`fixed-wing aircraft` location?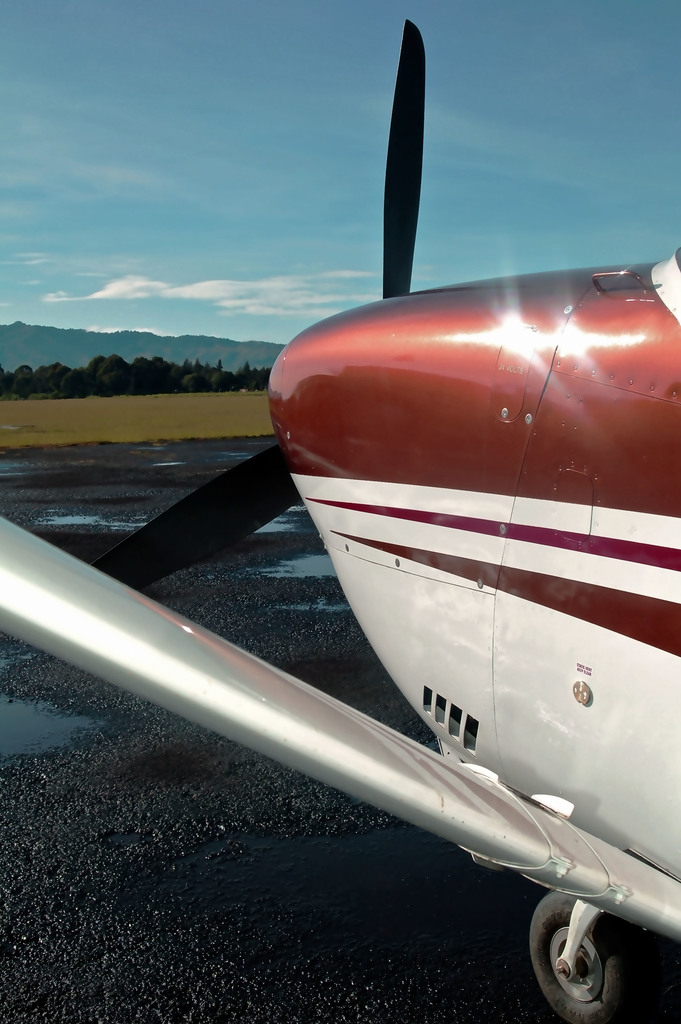
(left=0, top=8, right=680, bottom=1020)
